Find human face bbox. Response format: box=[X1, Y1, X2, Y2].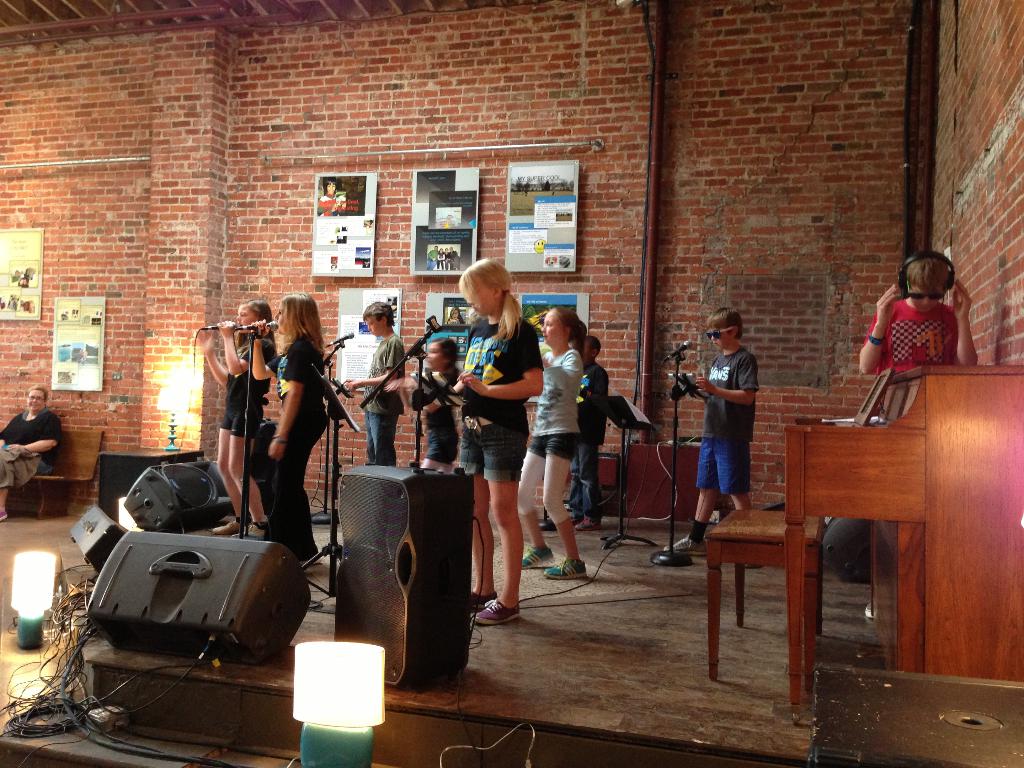
box=[708, 328, 733, 348].
